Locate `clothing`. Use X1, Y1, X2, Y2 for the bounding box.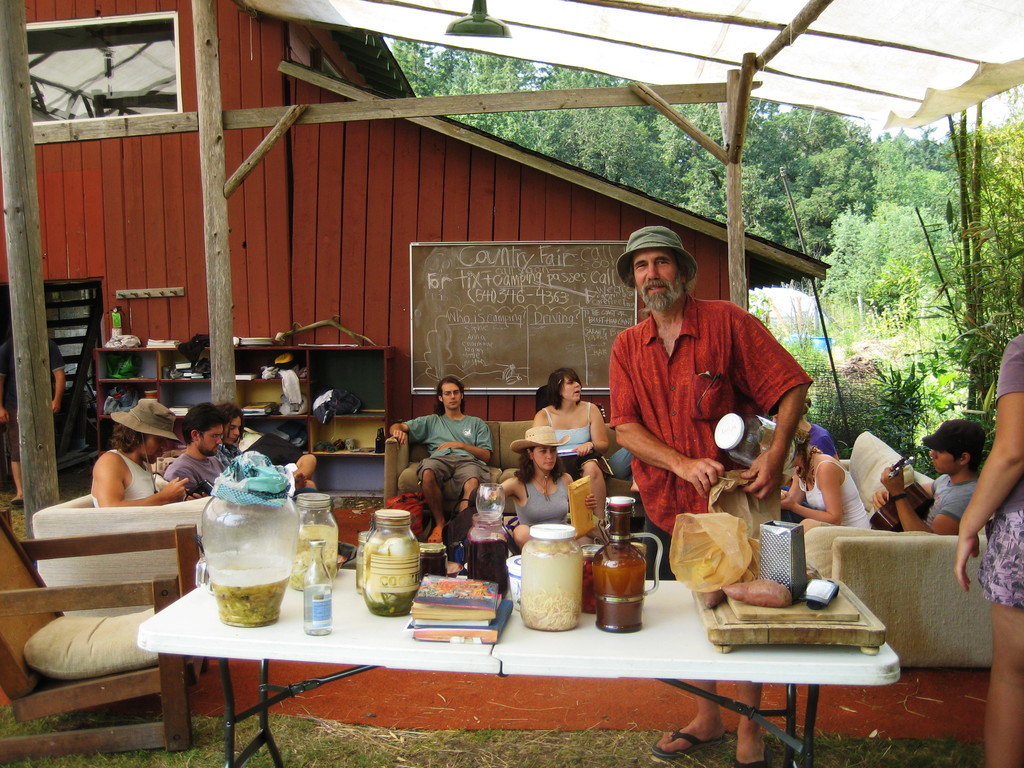
977, 336, 1023, 604.
